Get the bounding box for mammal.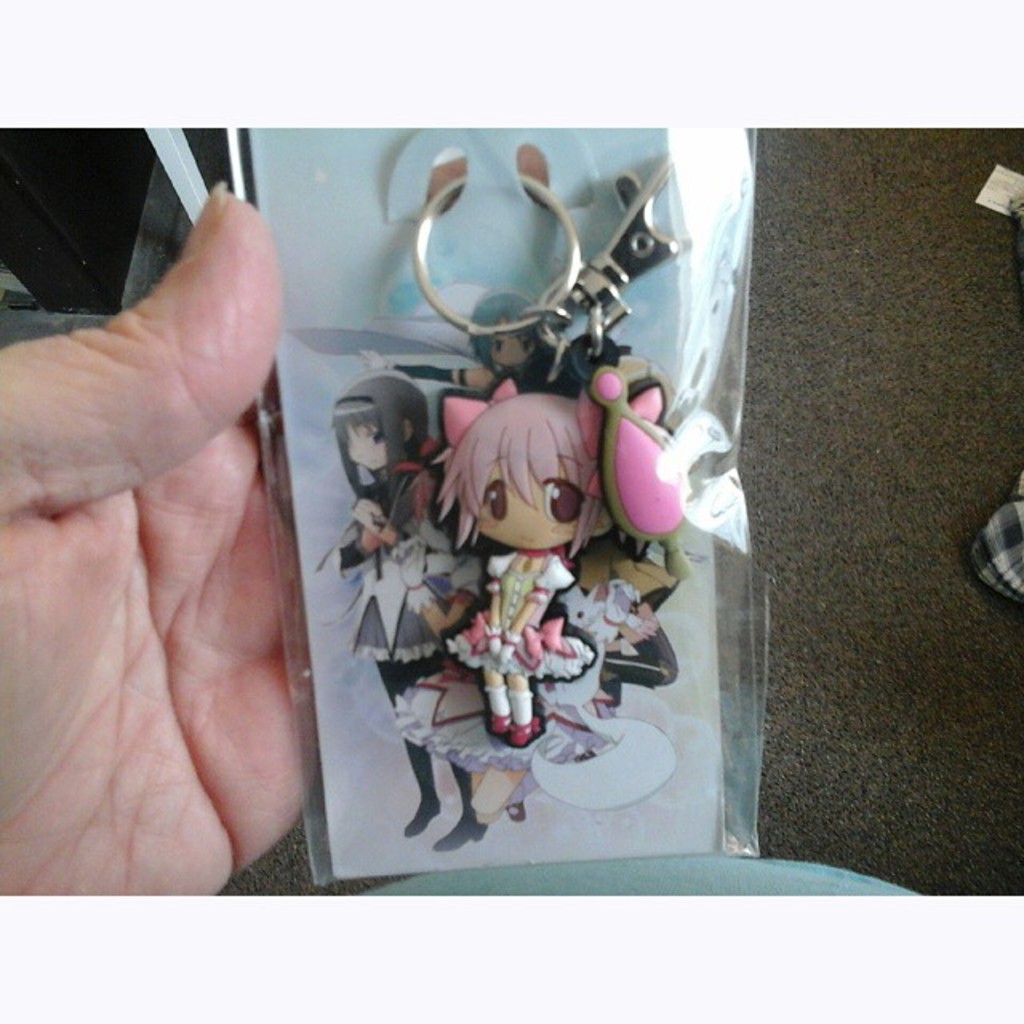
left=0, top=150, right=387, bottom=907.
